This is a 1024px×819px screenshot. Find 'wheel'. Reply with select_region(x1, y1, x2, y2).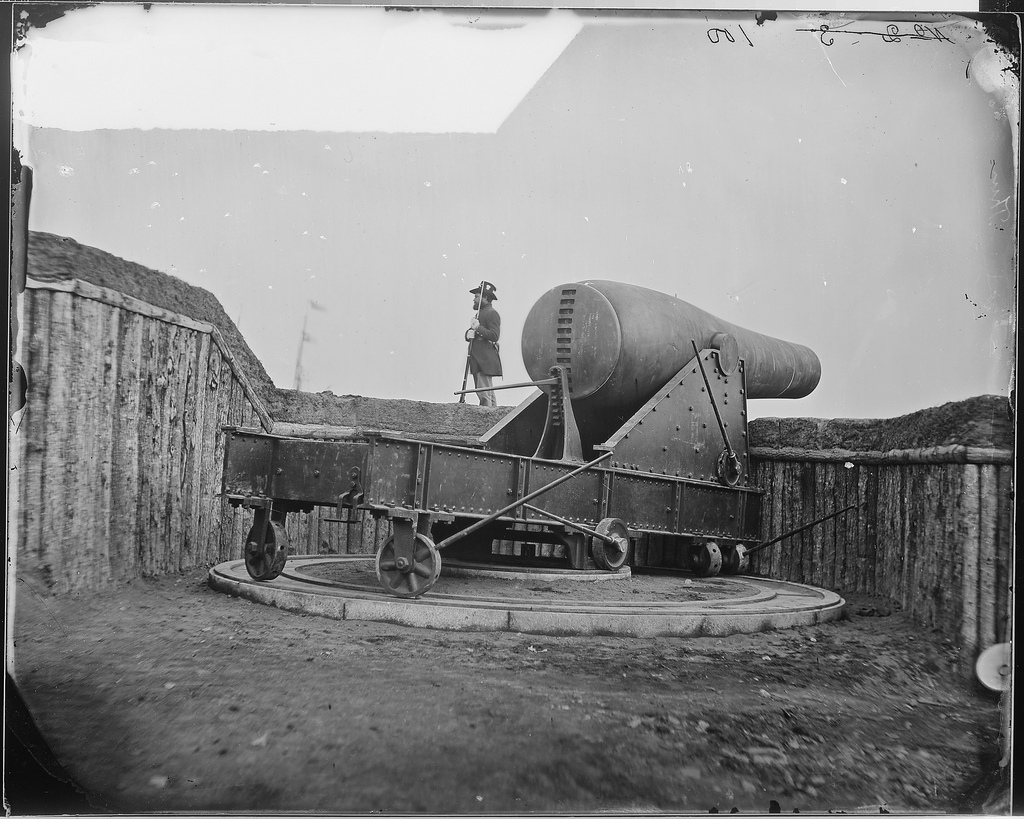
select_region(593, 518, 629, 567).
